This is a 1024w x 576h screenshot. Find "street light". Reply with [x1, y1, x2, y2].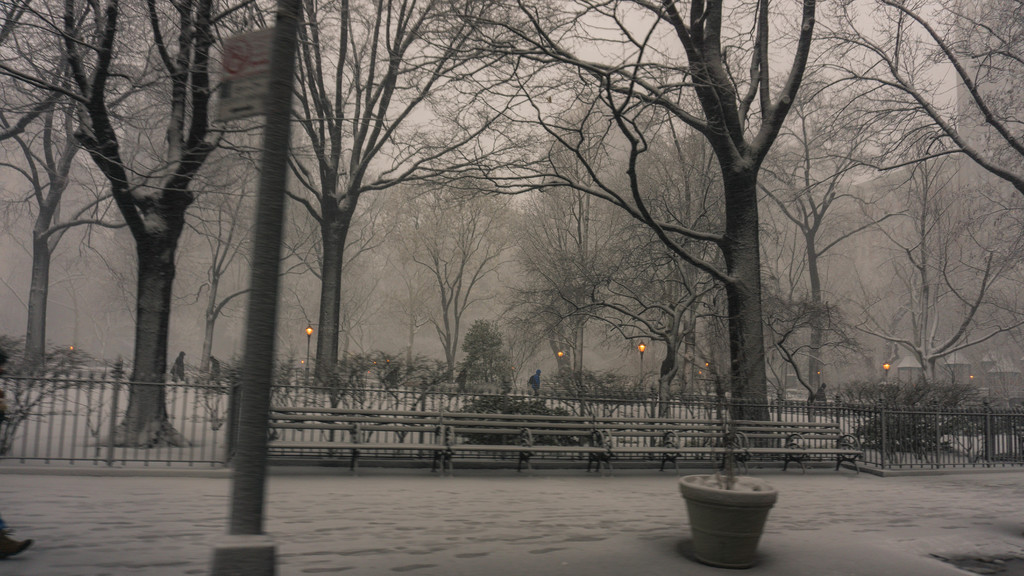
[879, 360, 890, 392].
